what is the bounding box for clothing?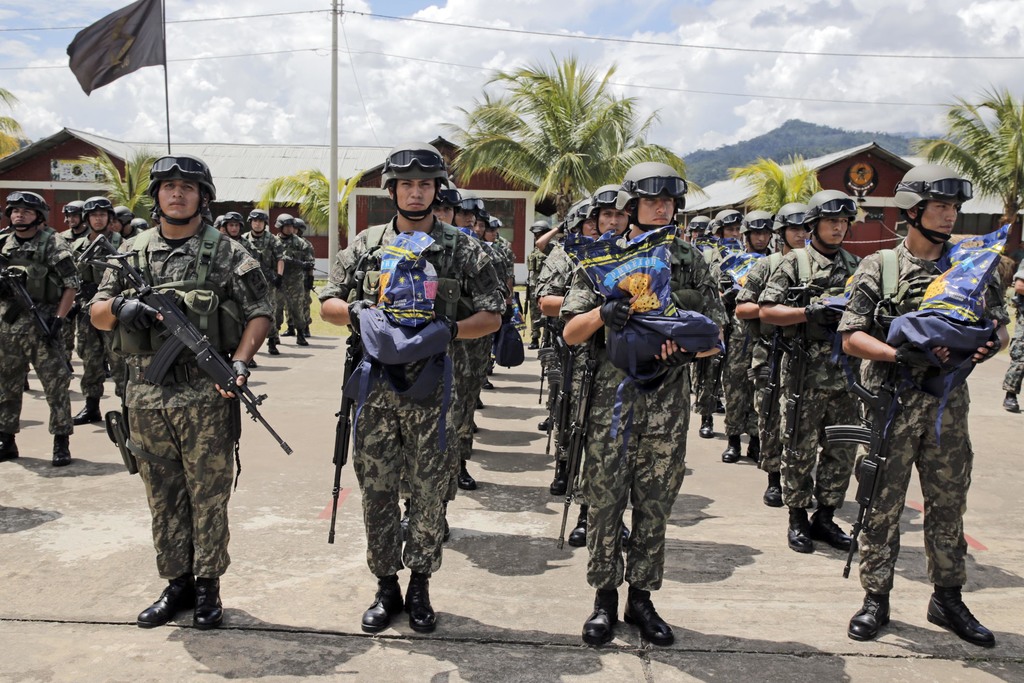
724,236,787,459.
